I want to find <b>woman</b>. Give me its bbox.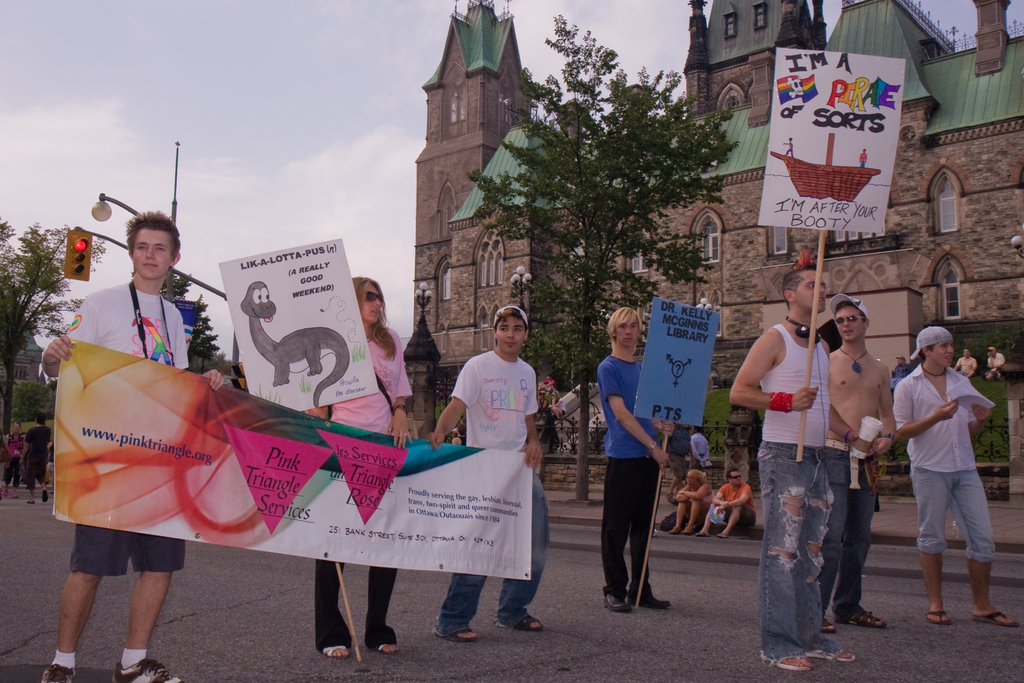
region(300, 274, 413, 663).
